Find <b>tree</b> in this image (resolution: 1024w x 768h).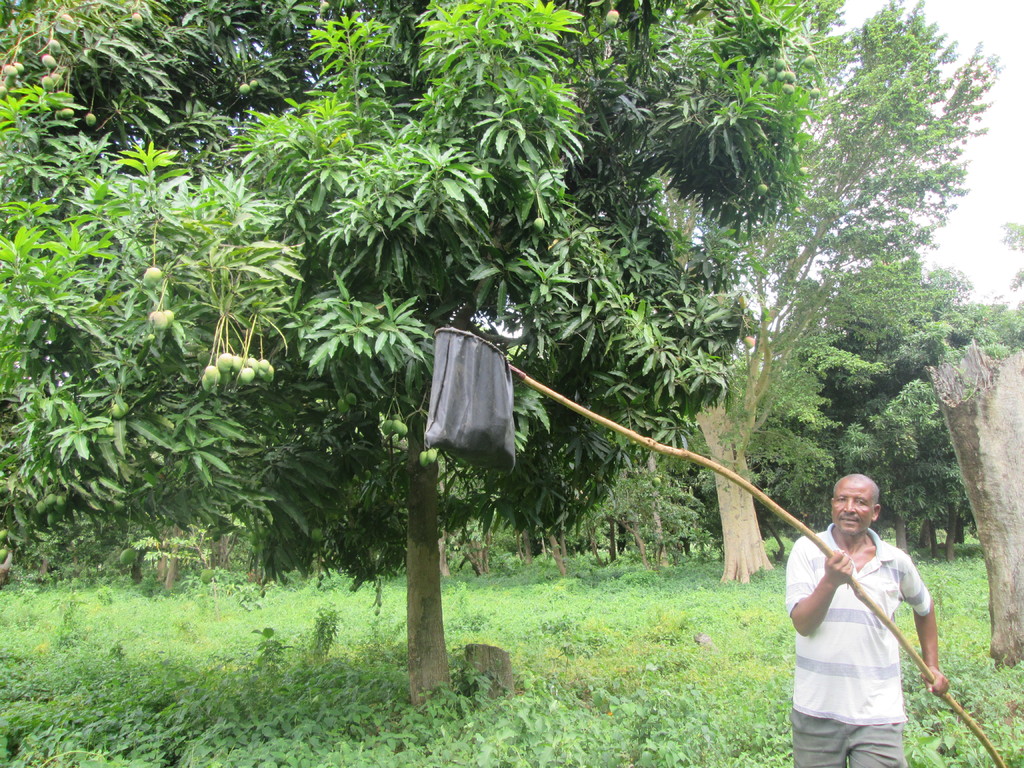
left=0, top=0, right=829, bottom=696.
